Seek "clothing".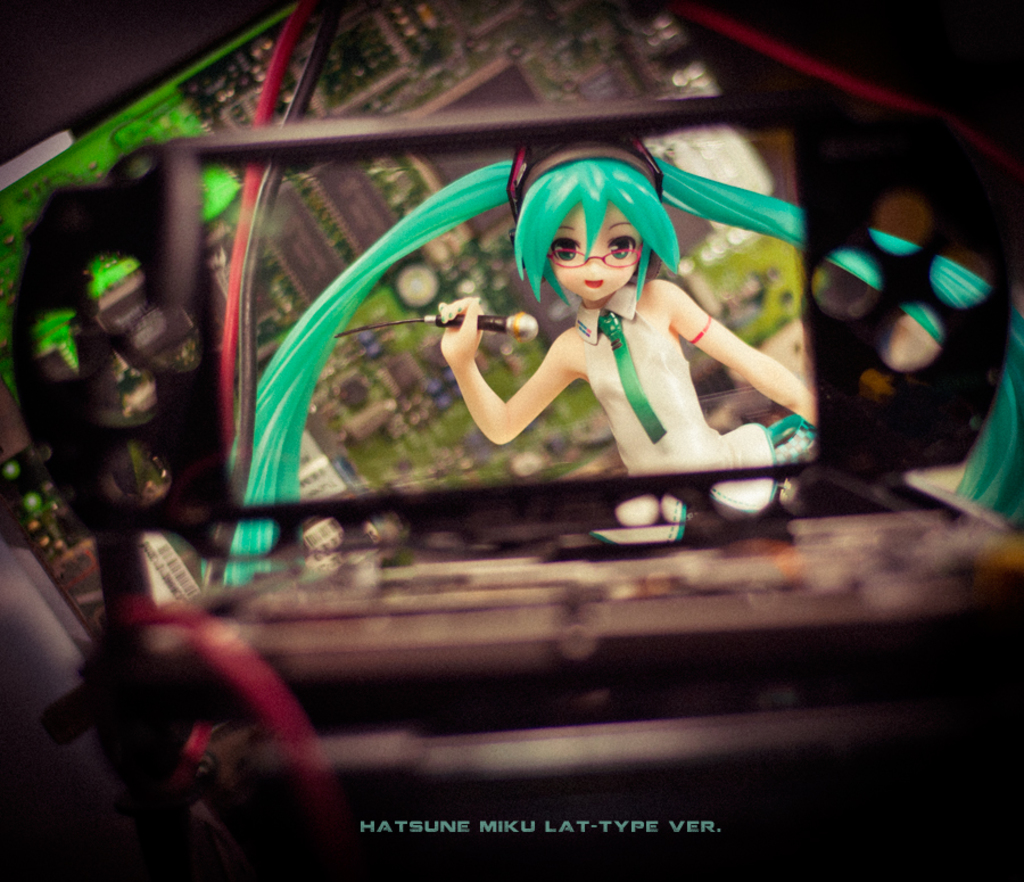
571:279:775:541.
